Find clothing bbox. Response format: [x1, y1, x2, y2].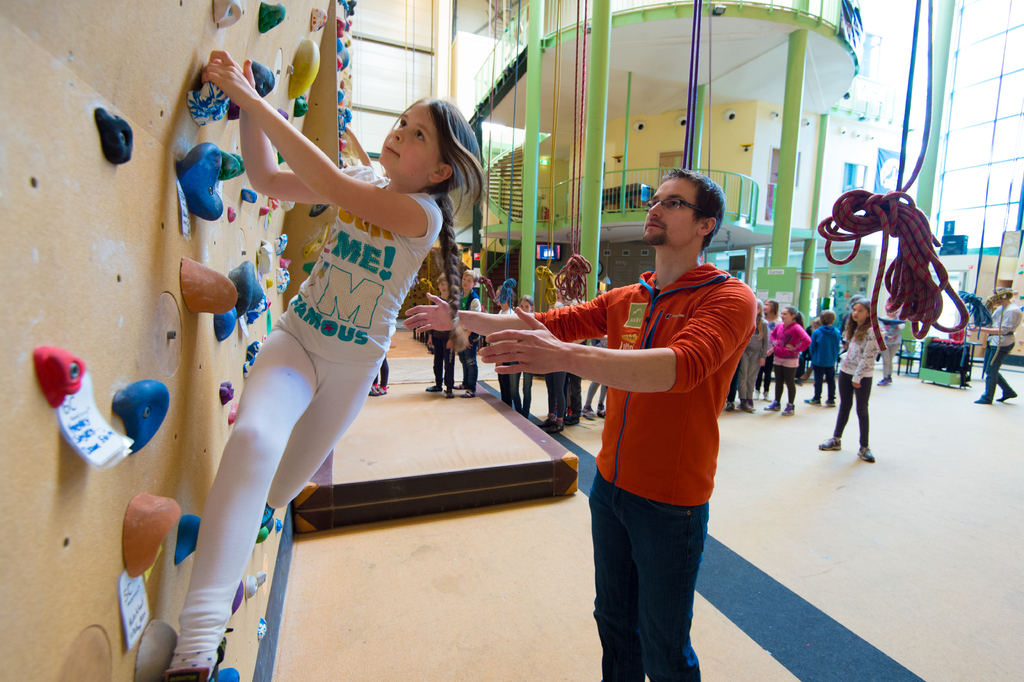
[541, 365, 575, 419].
